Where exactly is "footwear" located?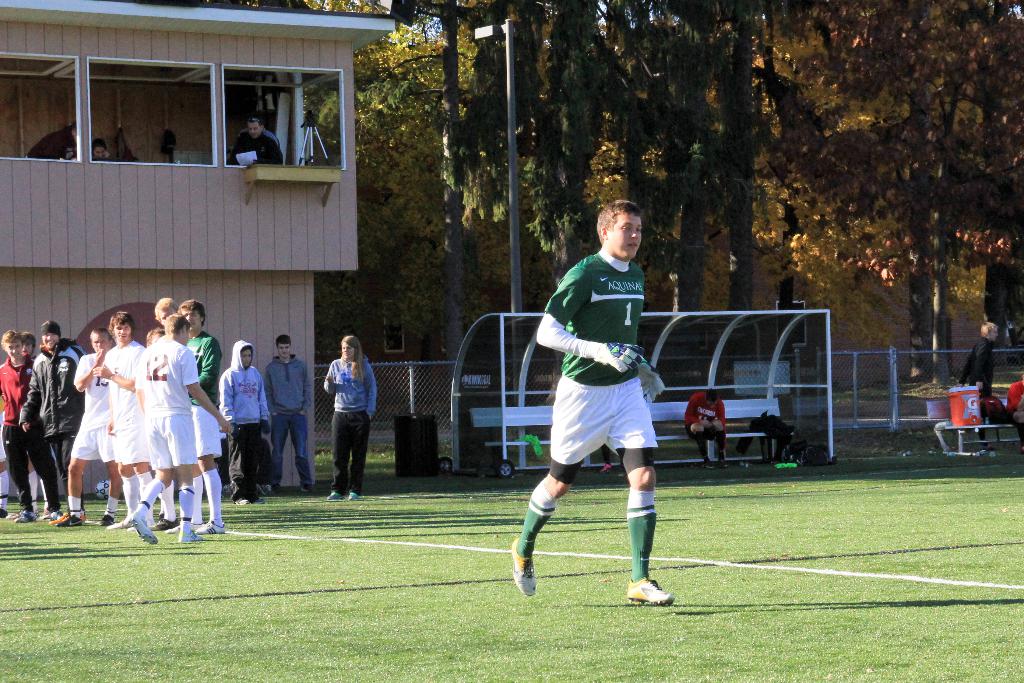
Its bounding box is rect(178, 531, 203, 542).
